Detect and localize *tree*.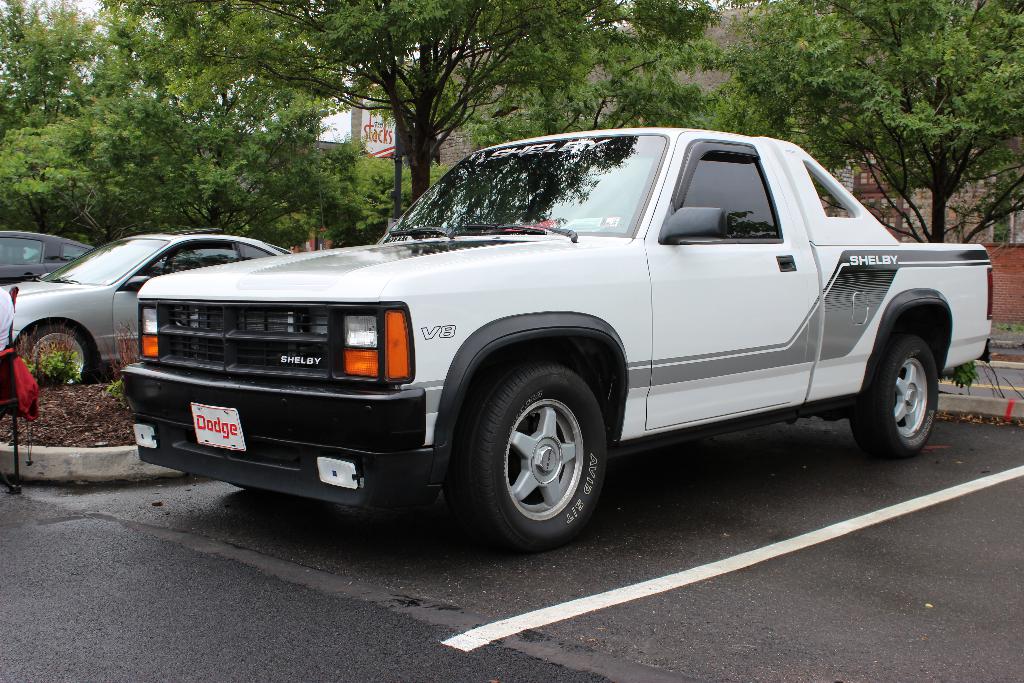
Localized at detection(178, 0, 716, 202).
